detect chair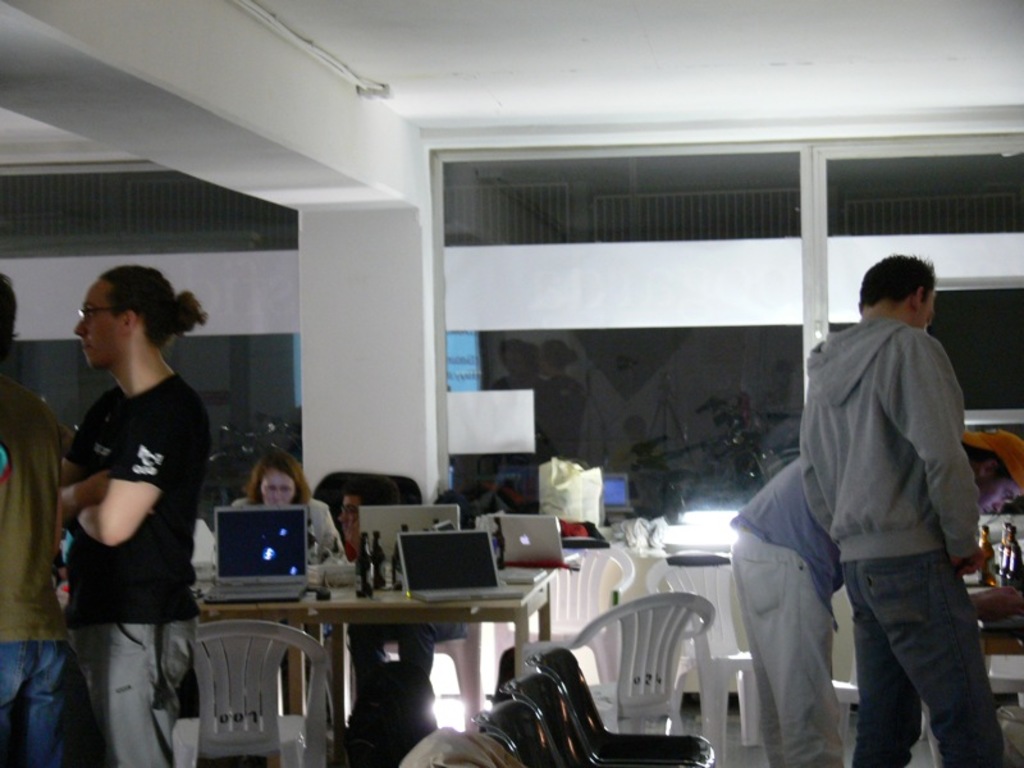
<bbox>740, 646, 870, 749</bbox>
